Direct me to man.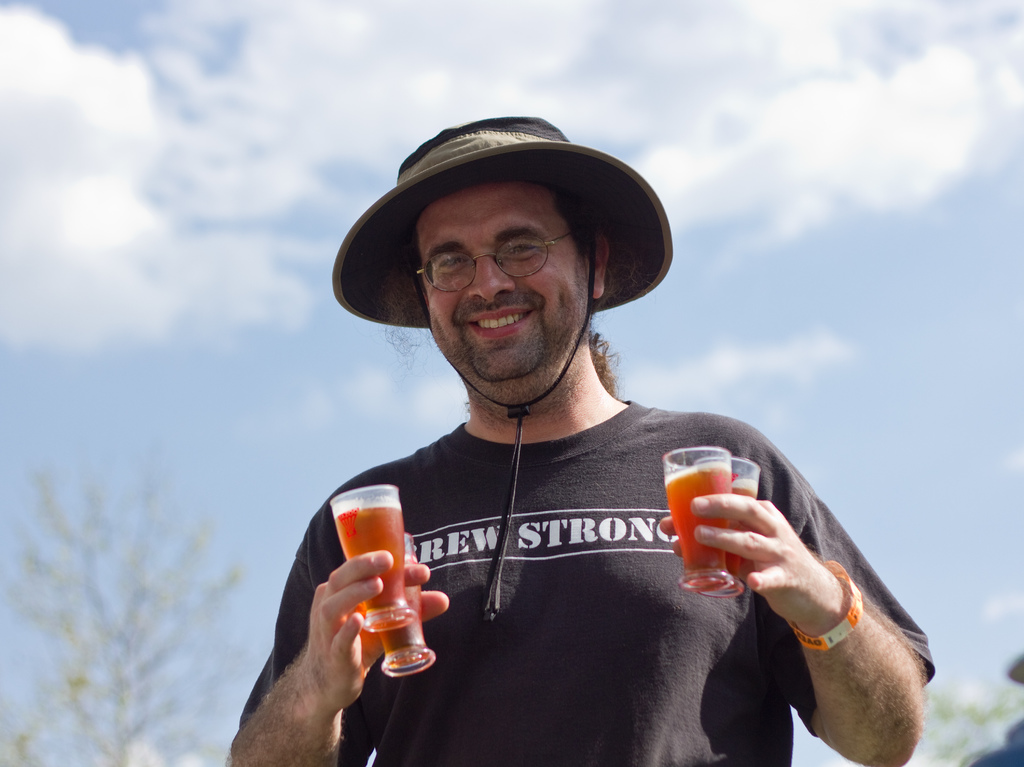
Direction: x1=247, y1=100, x2=876, y2=745.
